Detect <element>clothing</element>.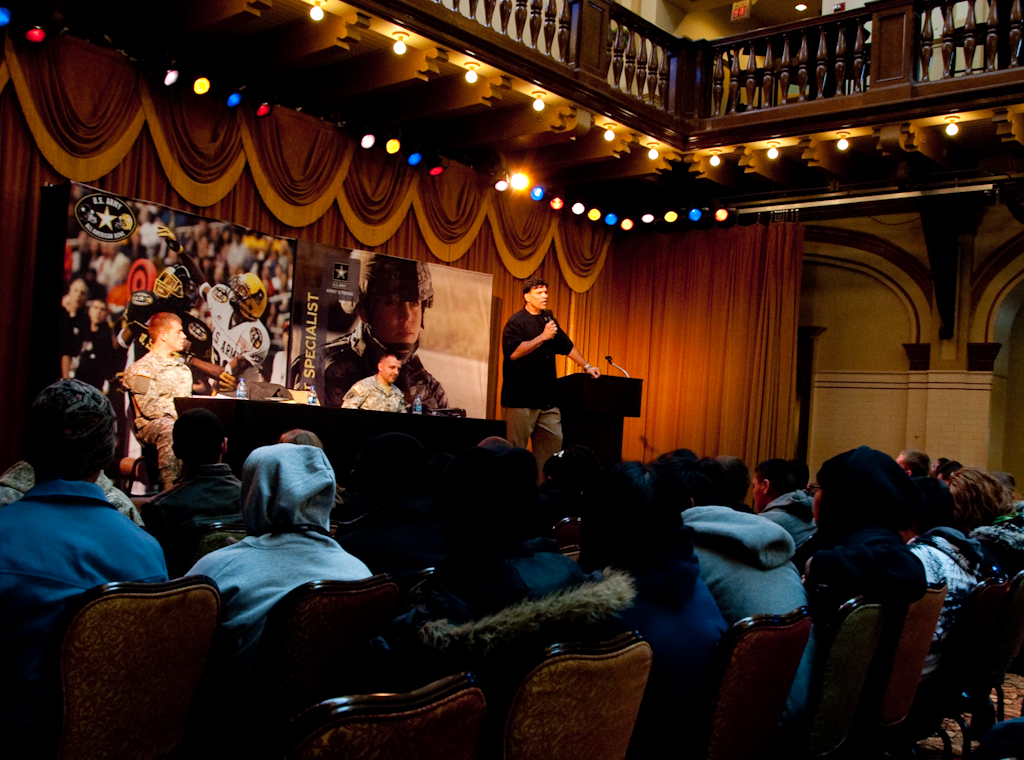
Detected at 196 284 271 403.
